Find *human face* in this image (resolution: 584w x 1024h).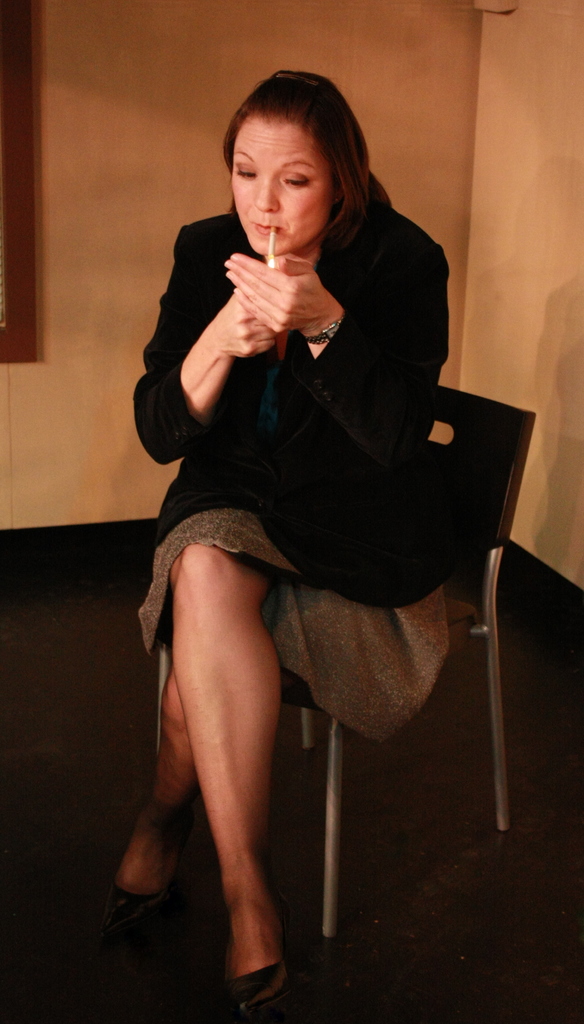
bbox(230, 115, 335, 255).
